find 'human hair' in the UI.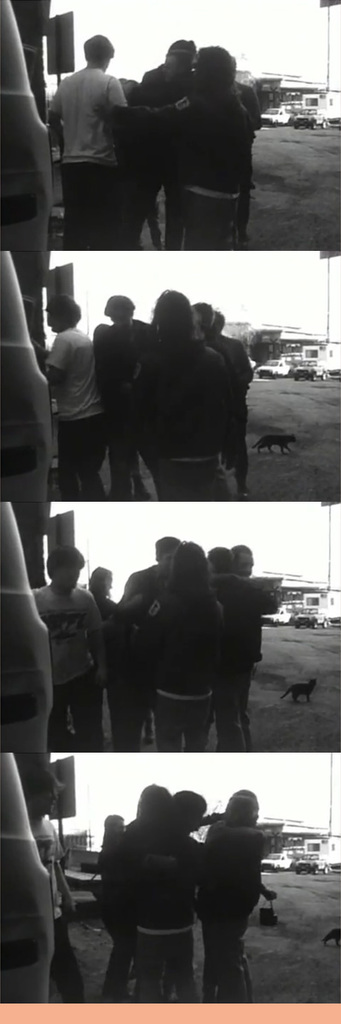
UI element at l=46, t=547, r=84, b=583.
